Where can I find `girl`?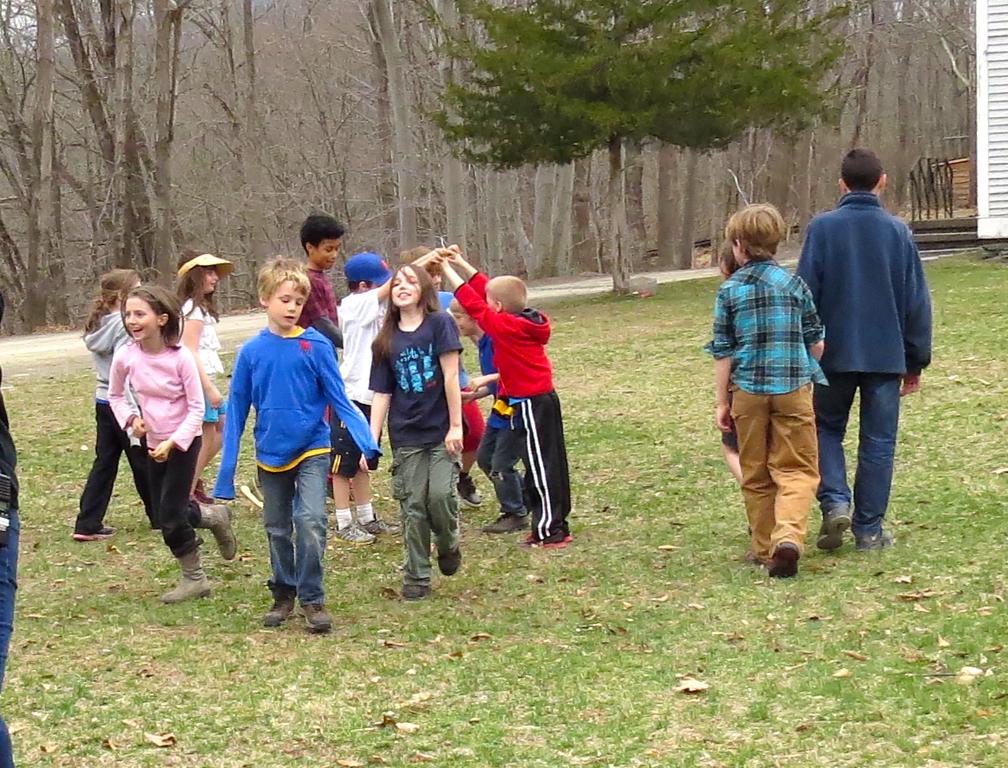
You can find it at box(73, 269, 162, 538).
